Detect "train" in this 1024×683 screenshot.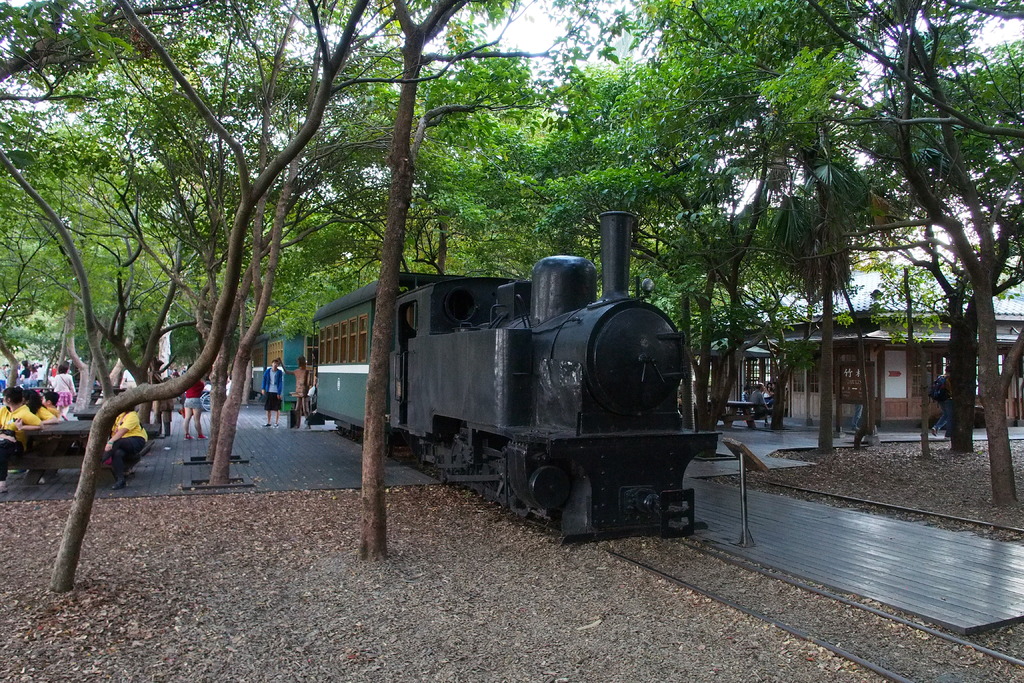
Detection: bbox=[307, 211, 724, 547].
